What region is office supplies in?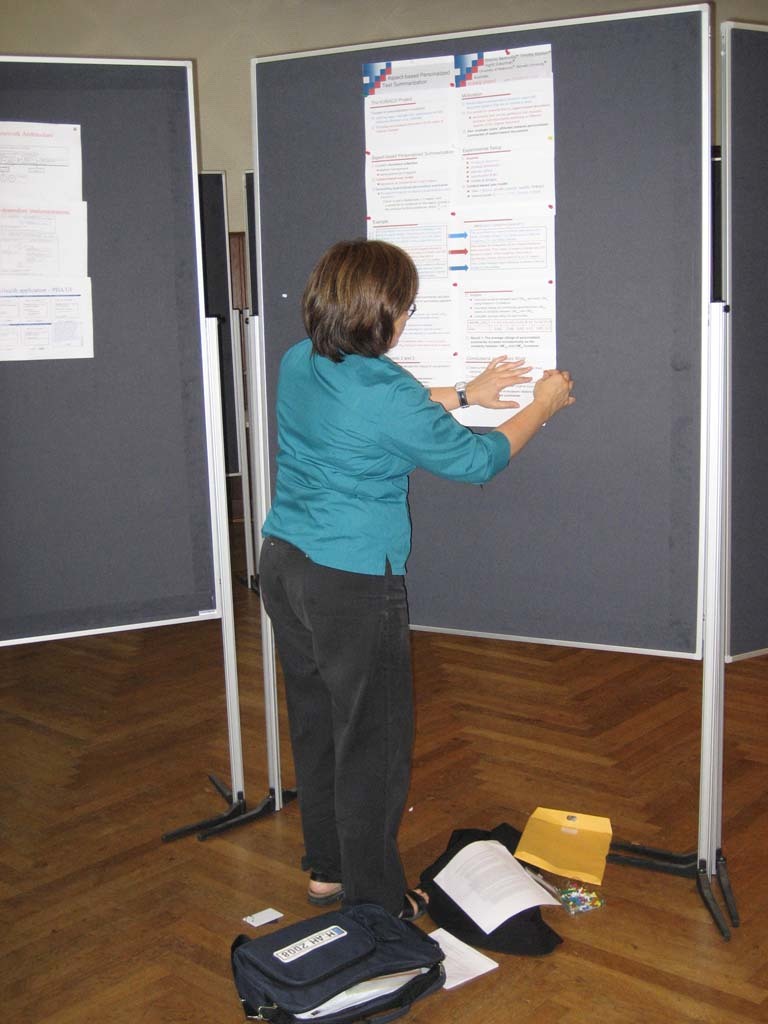
{"left": 512, "top": 806, "right": 611, "bottom": 893}.
